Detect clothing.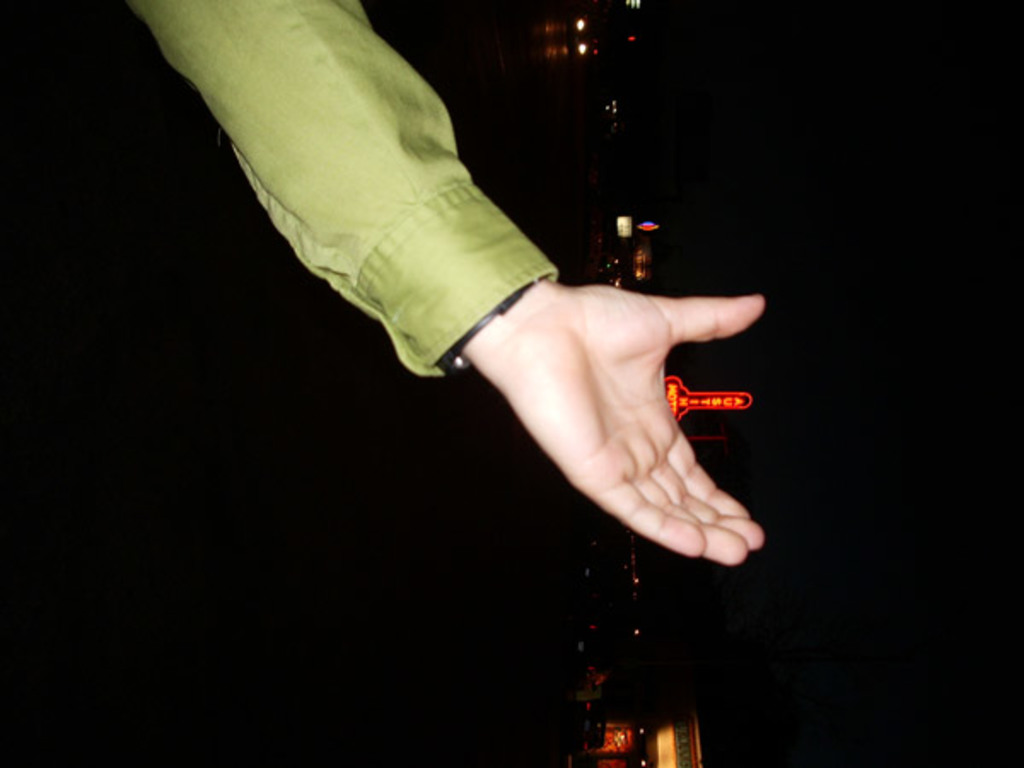
Detected at <bbox>128, 2, 555, 375</bbox>.
